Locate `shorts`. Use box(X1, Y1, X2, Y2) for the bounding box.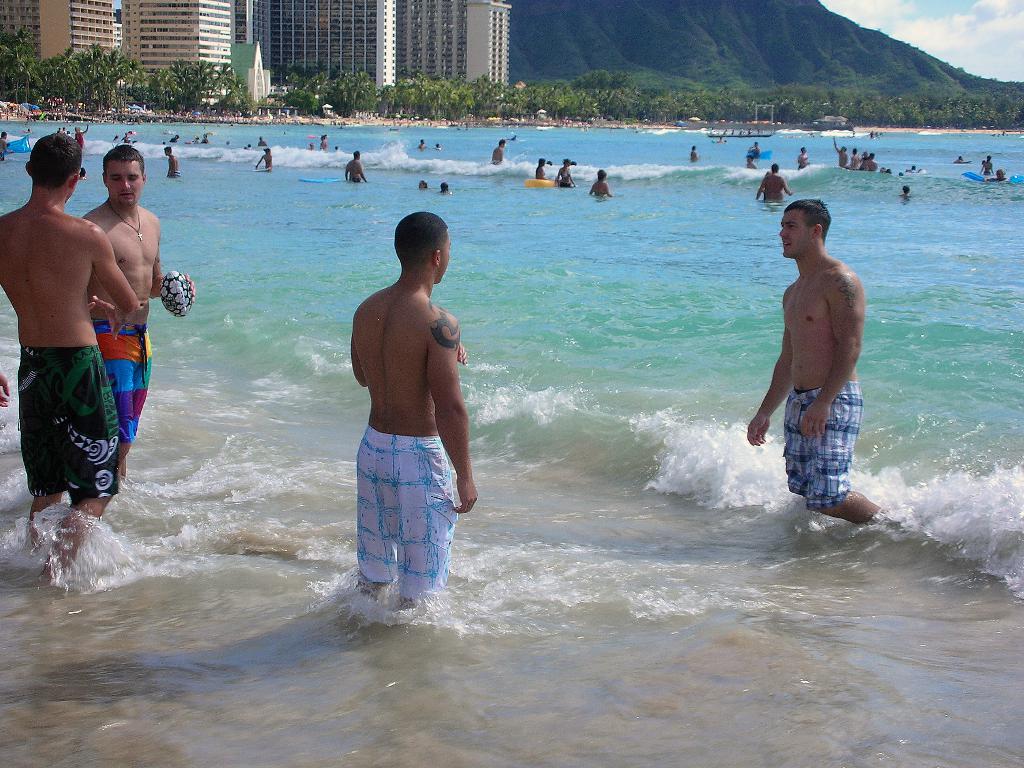
box(22, 346, 122, 499).
